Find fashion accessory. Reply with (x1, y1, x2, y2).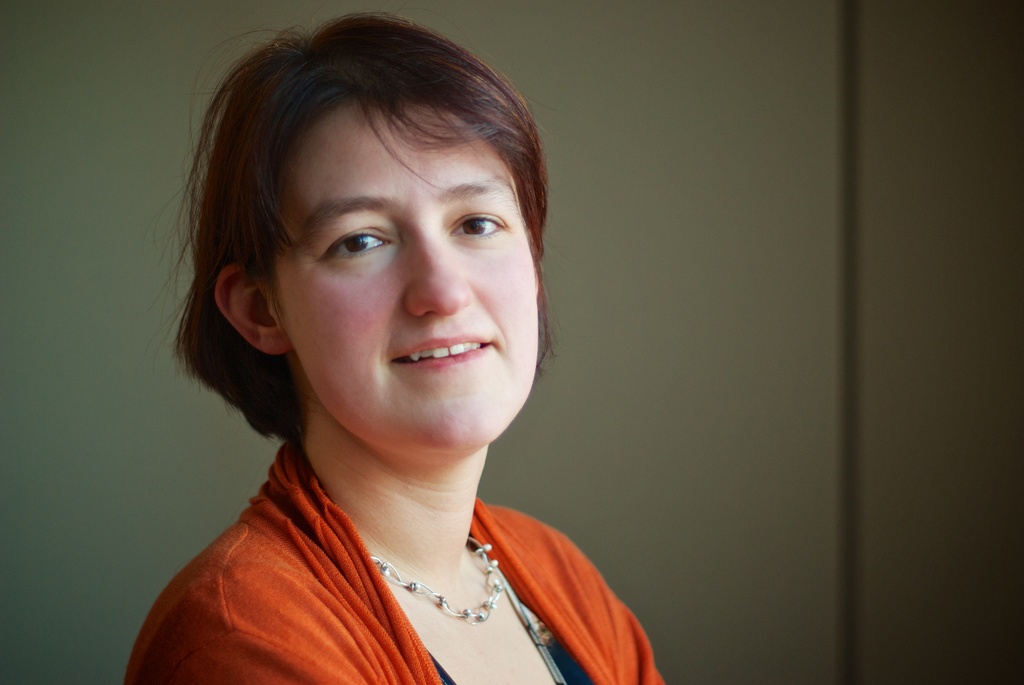
(365, 529, 505, 624).
